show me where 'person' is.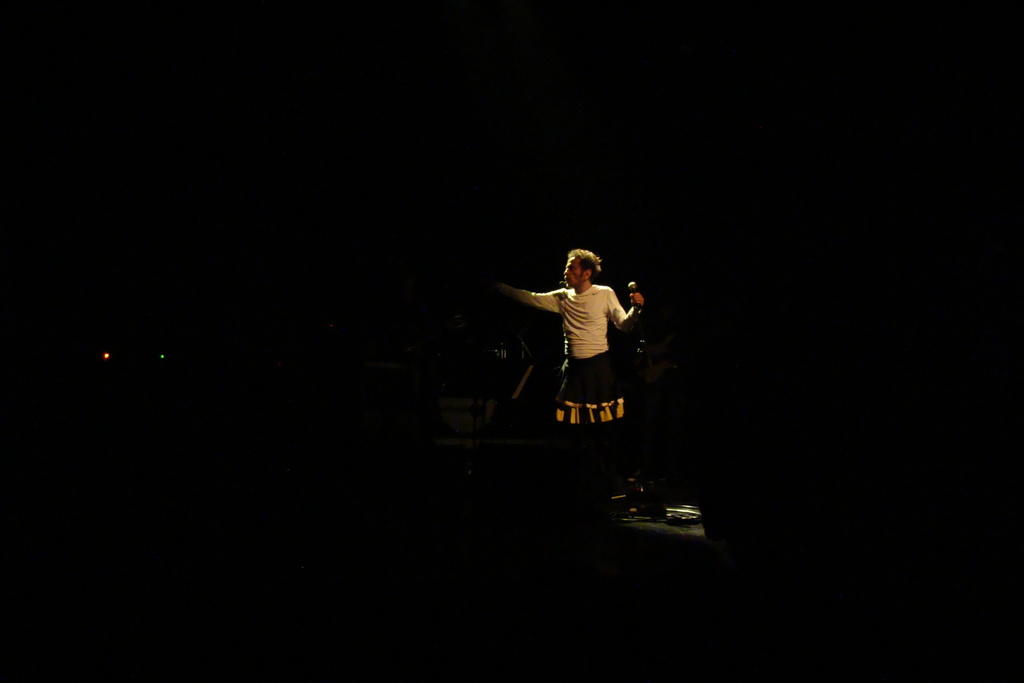
'person' is at detection(506, 236, 655, 481).
